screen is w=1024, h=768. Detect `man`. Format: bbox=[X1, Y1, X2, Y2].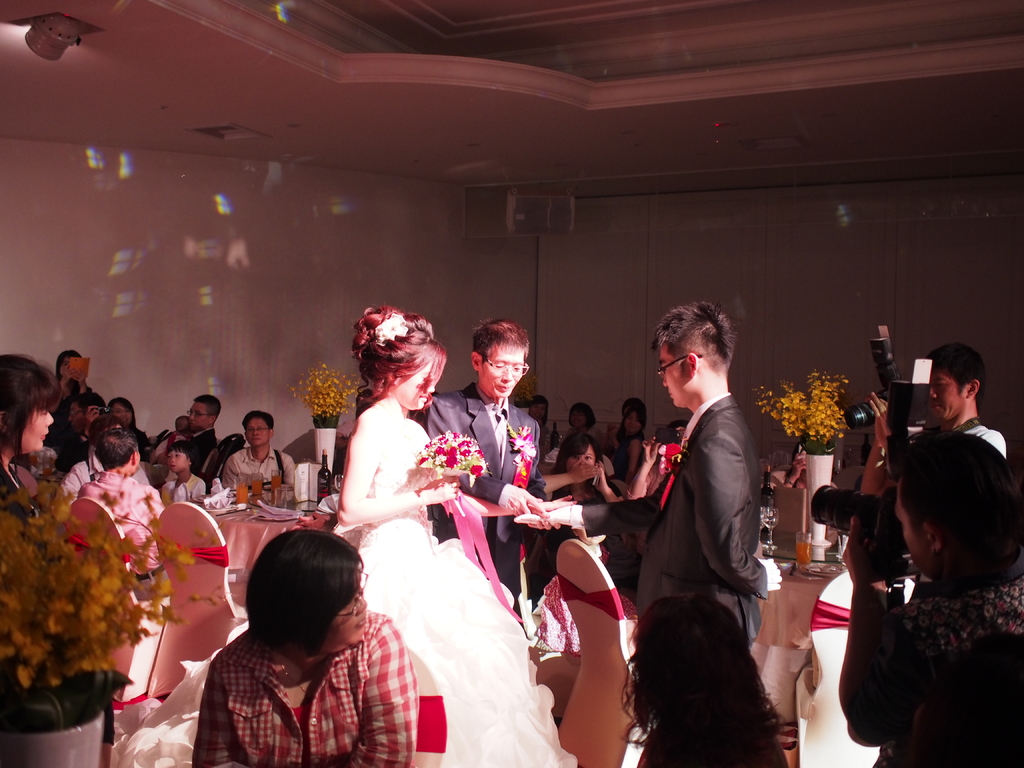
bbox=[836, 442, 1022, 767].
